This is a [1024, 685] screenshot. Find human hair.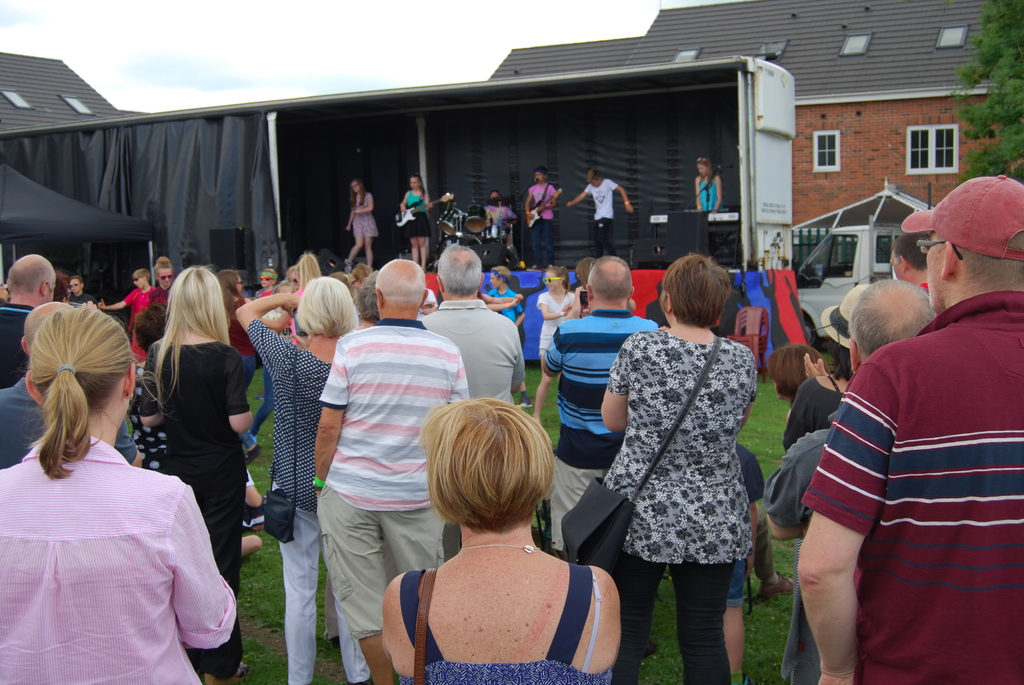
Bounding box: [x1=663, y1=251, x2=731, y2=331].
